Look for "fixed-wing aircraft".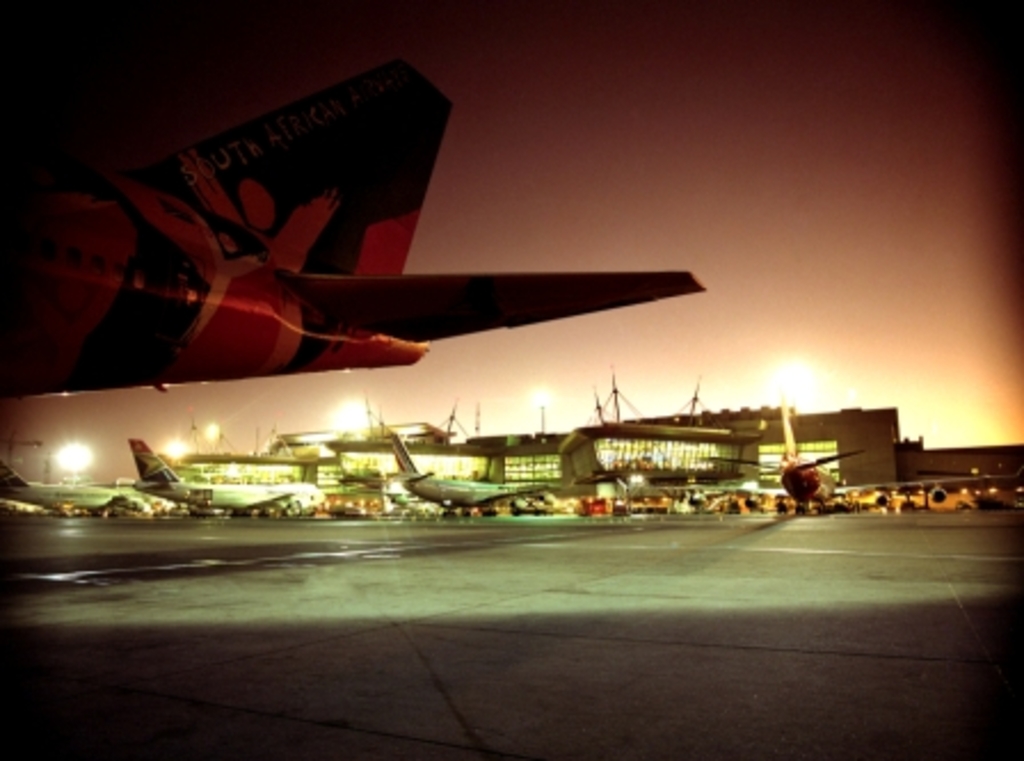
Found: BBox(0, 459, 171, 519).
